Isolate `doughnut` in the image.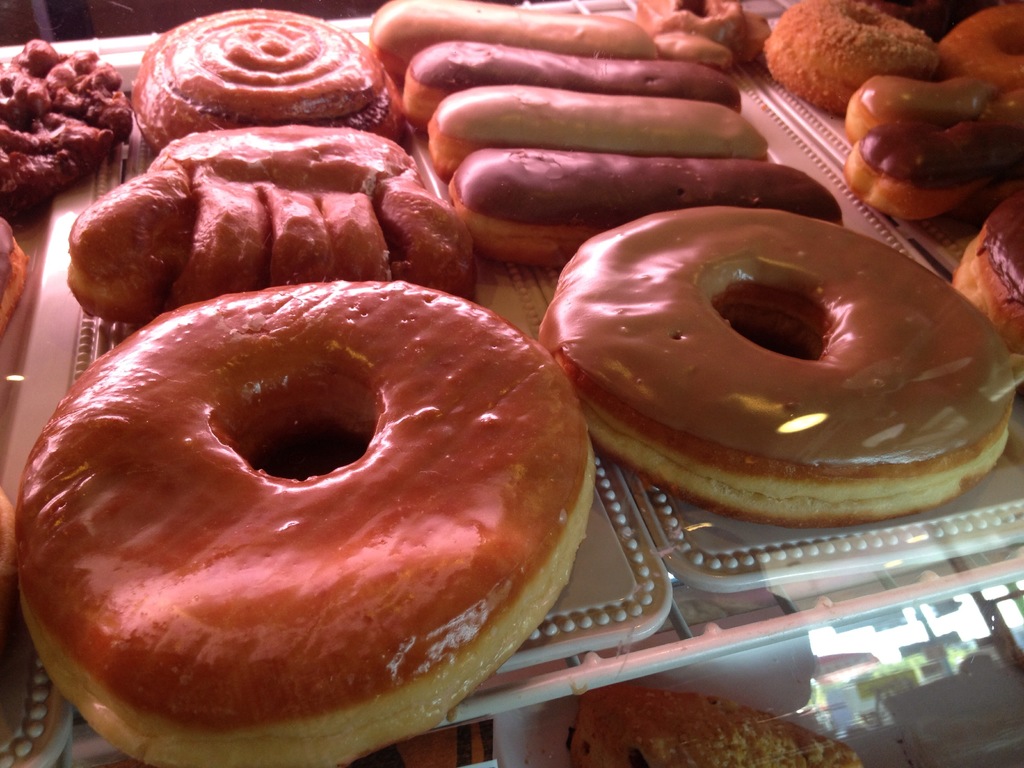
Isolated region: bbox=(760, 0, 941, 118).
